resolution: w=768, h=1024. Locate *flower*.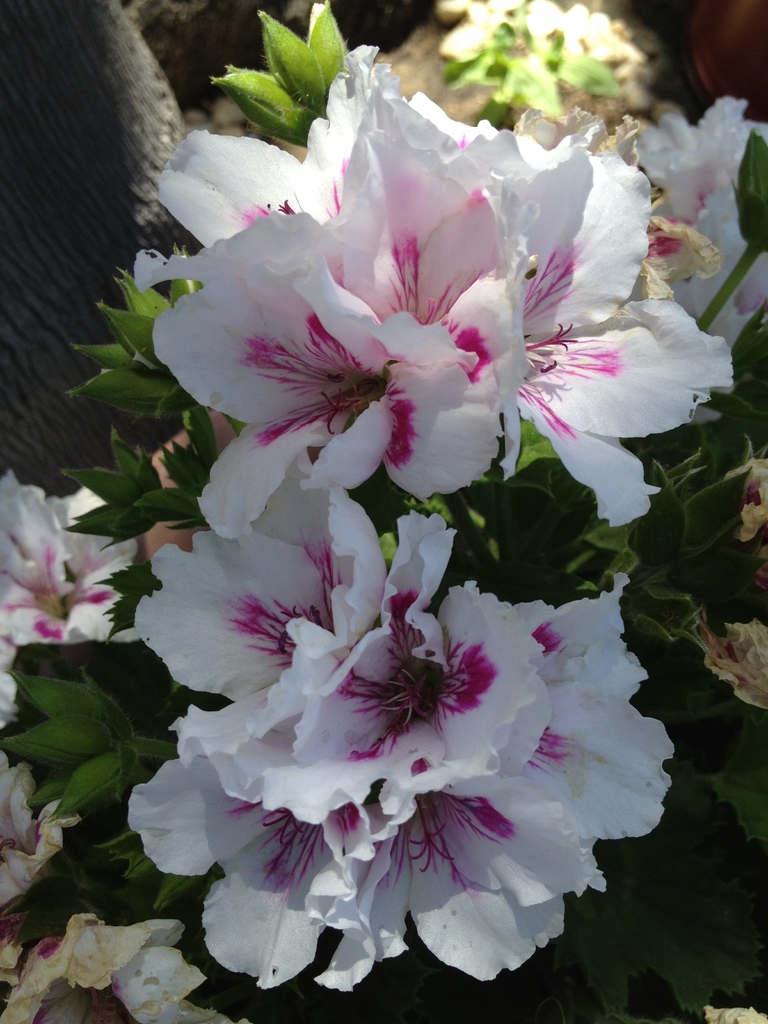
(x1=1, y1=460, x2=140, y2=646).
